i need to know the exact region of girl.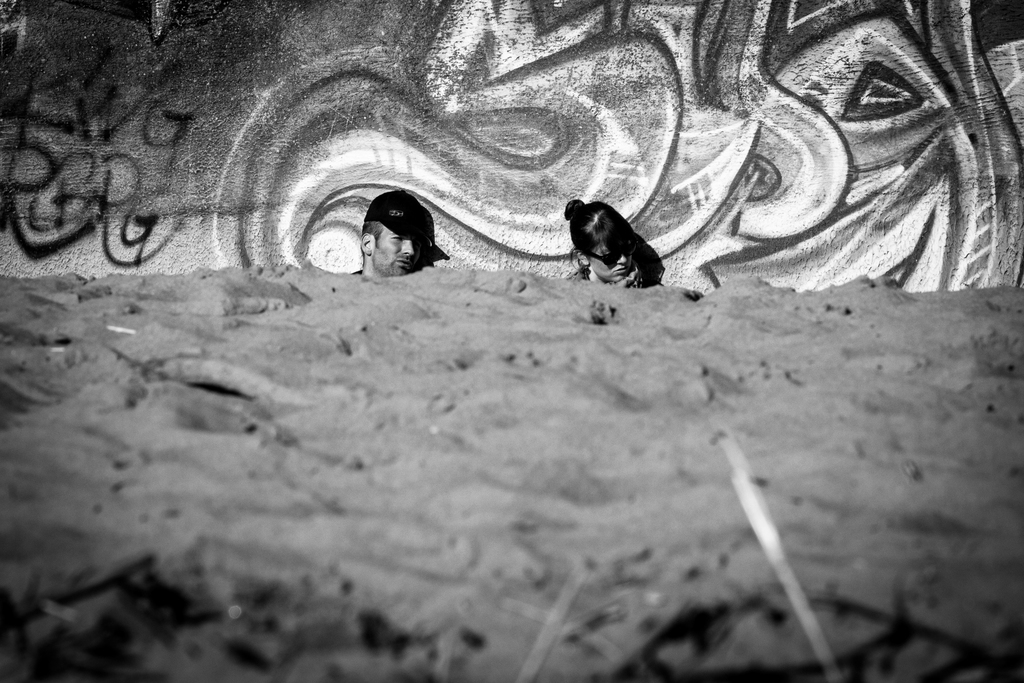
Region: Rect(561, 194, 648, 286).
